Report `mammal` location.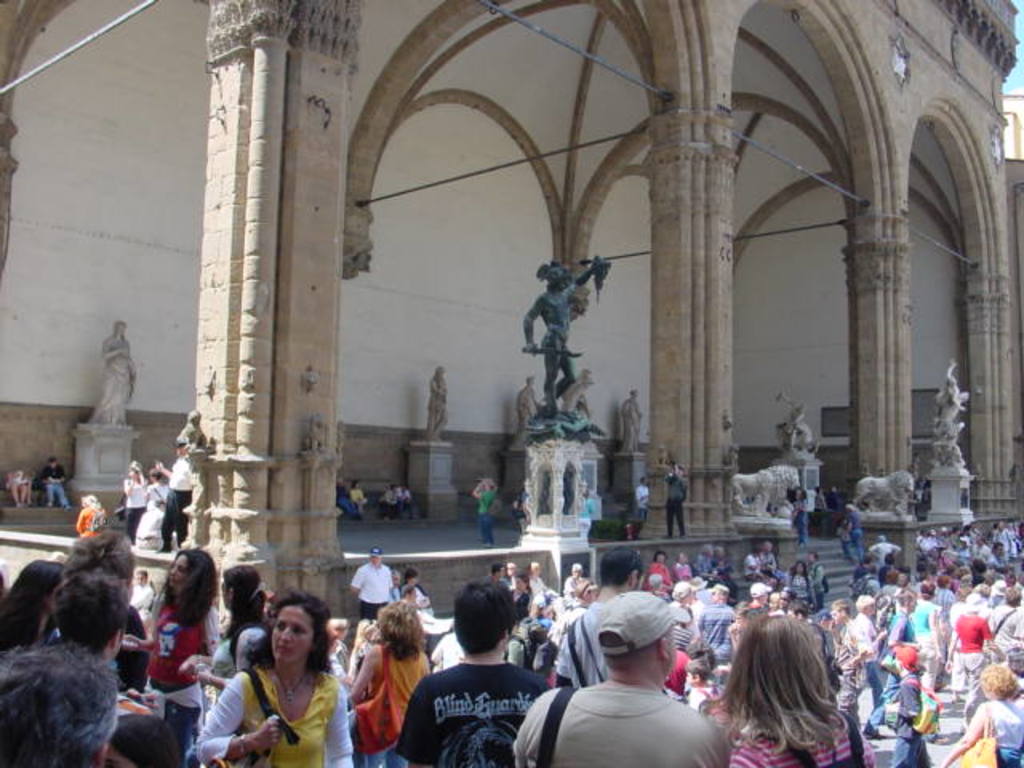
Report: l=133, t=506, r=166, b=554.
